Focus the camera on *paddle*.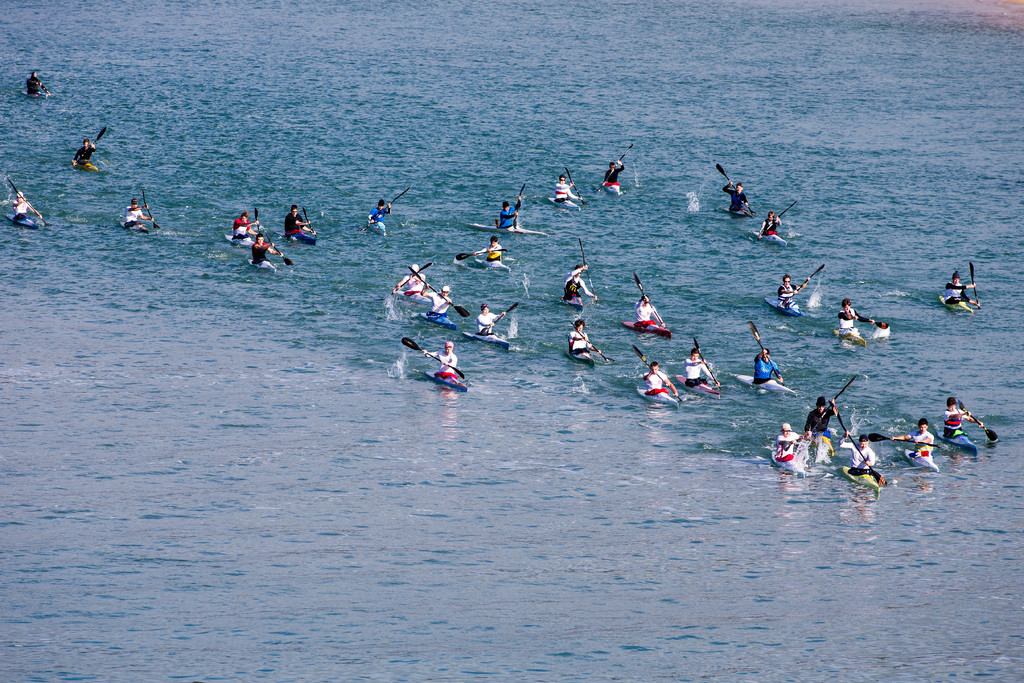
Focus region: [x1=871, y1=431, x2=941, y2=448].
